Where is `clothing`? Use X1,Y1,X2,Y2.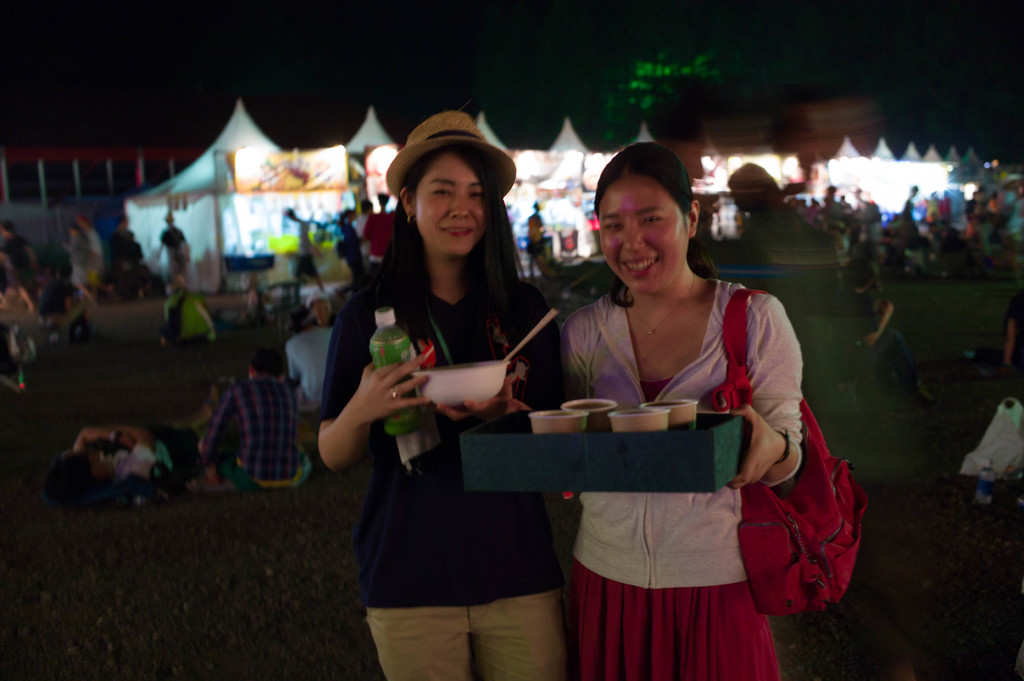
572,277,804,680.
